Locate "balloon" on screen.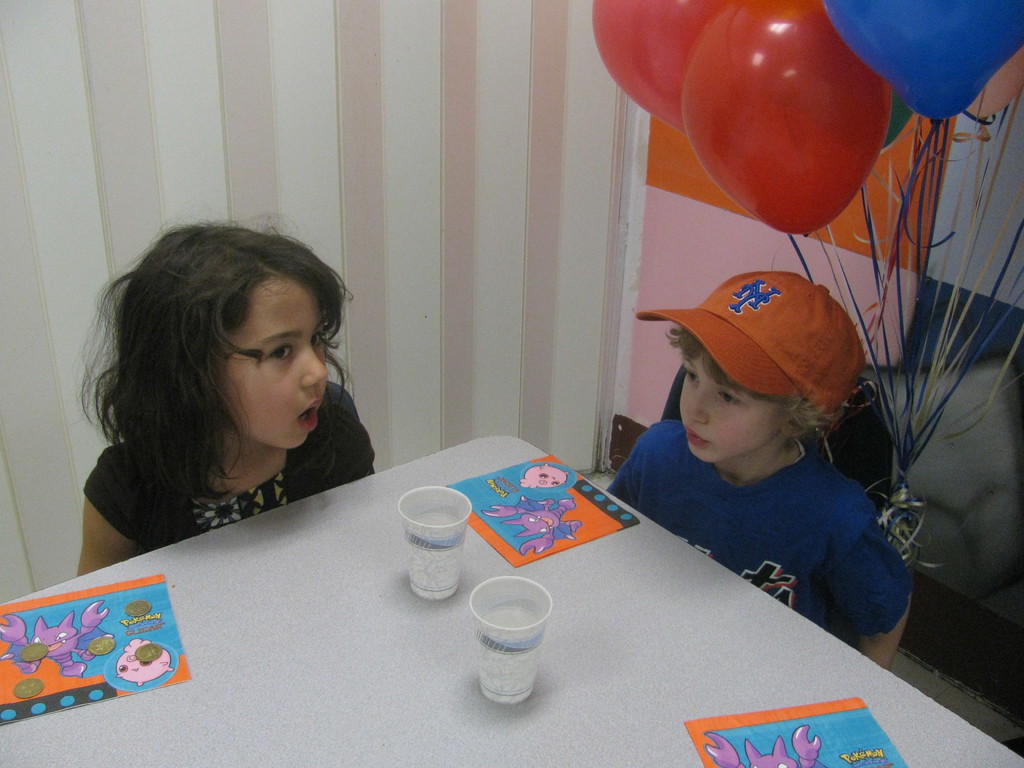
On screen at Rect(824, 0, 1023, 124).
